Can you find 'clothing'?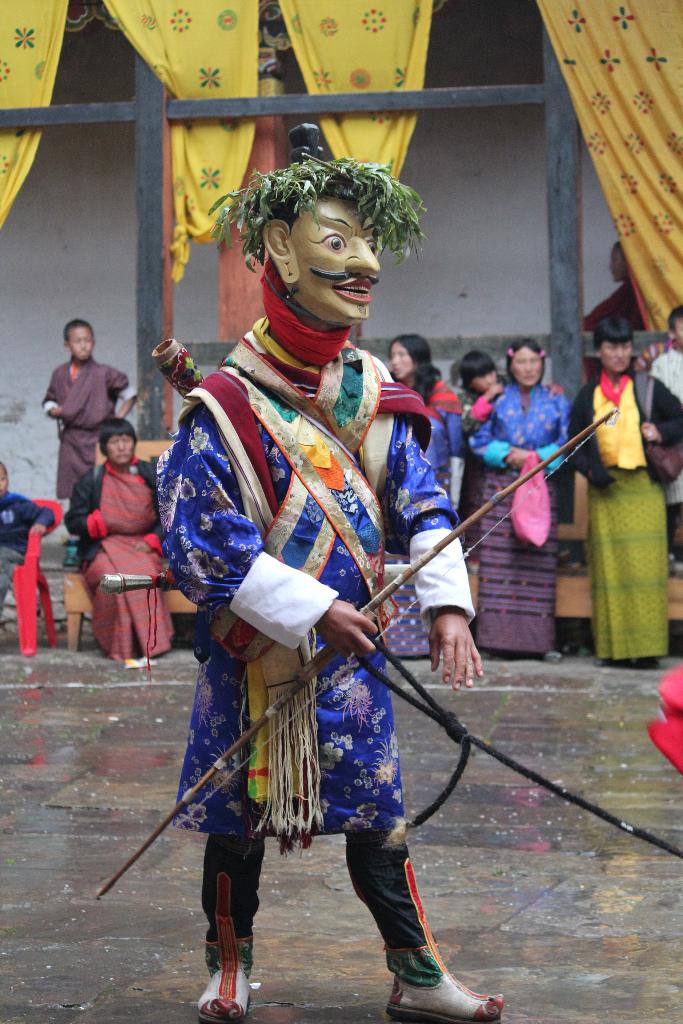
Yes, bounding box: 149/284/442/969.
